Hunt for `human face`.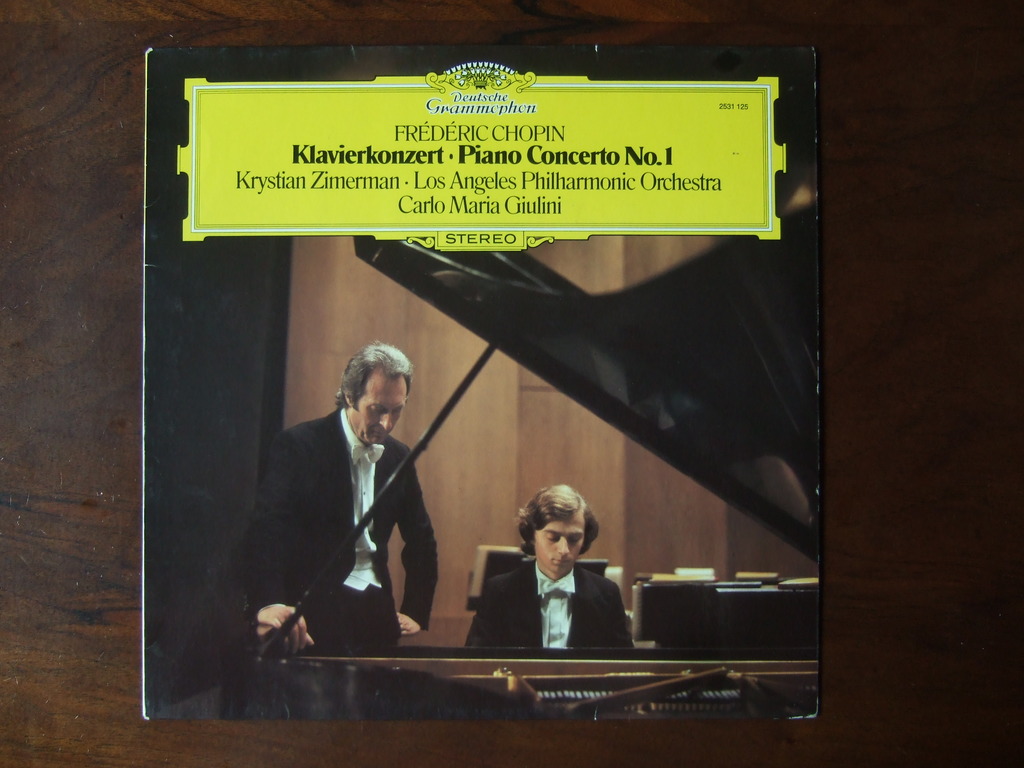
Hunted down at box=[354, 378, 407, 441].
